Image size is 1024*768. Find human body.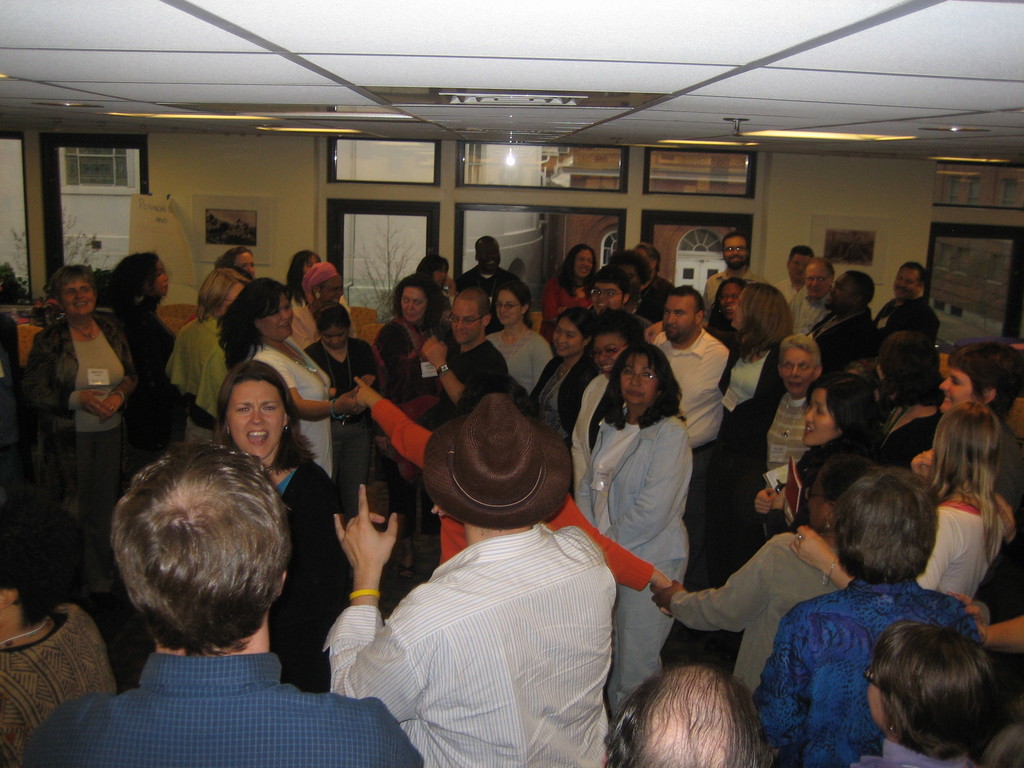
{"left": 869, "top": 296, "right": 941, "bottom": 344}.
